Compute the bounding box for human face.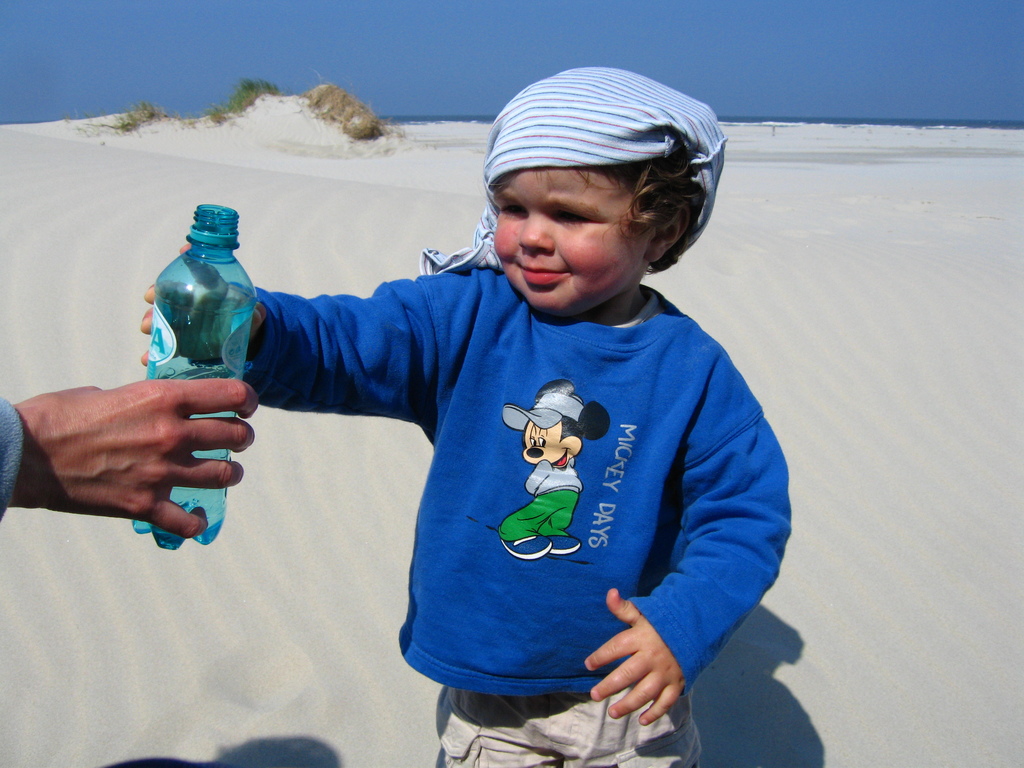
l=490, t=167, r=653, b=311.
